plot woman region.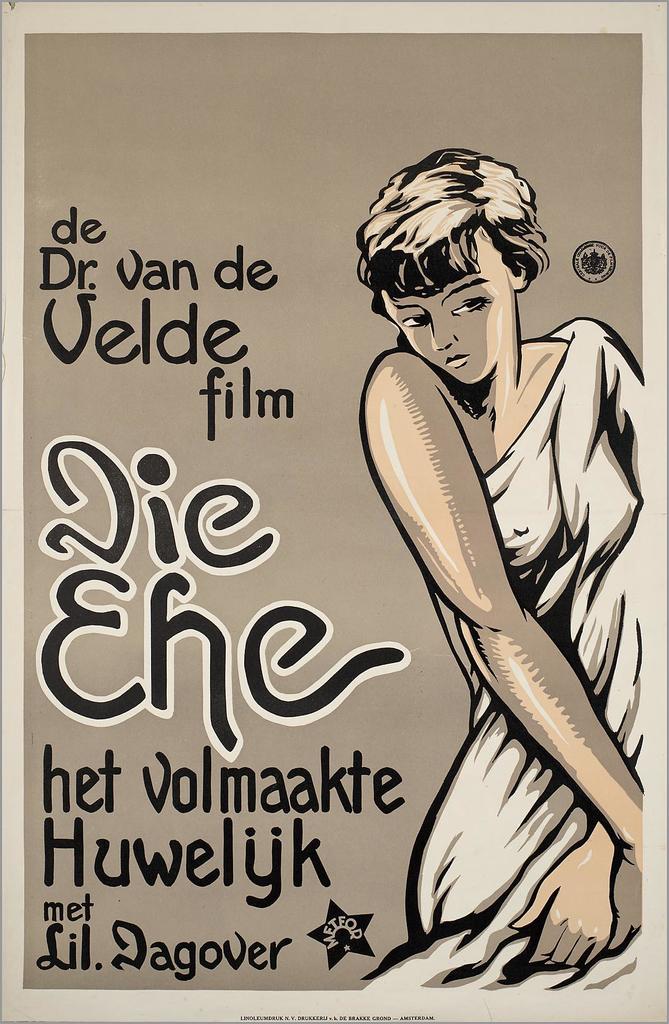
Plotted at 340 100 657 988.
